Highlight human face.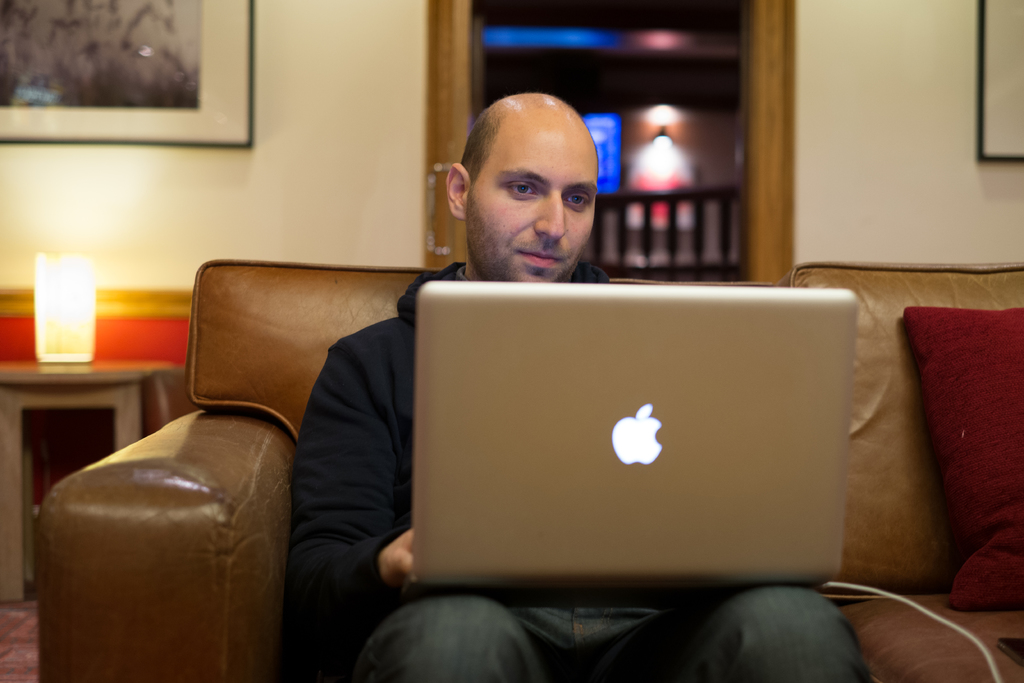
Highlighted region: detection(462, 117, 596, 281).
